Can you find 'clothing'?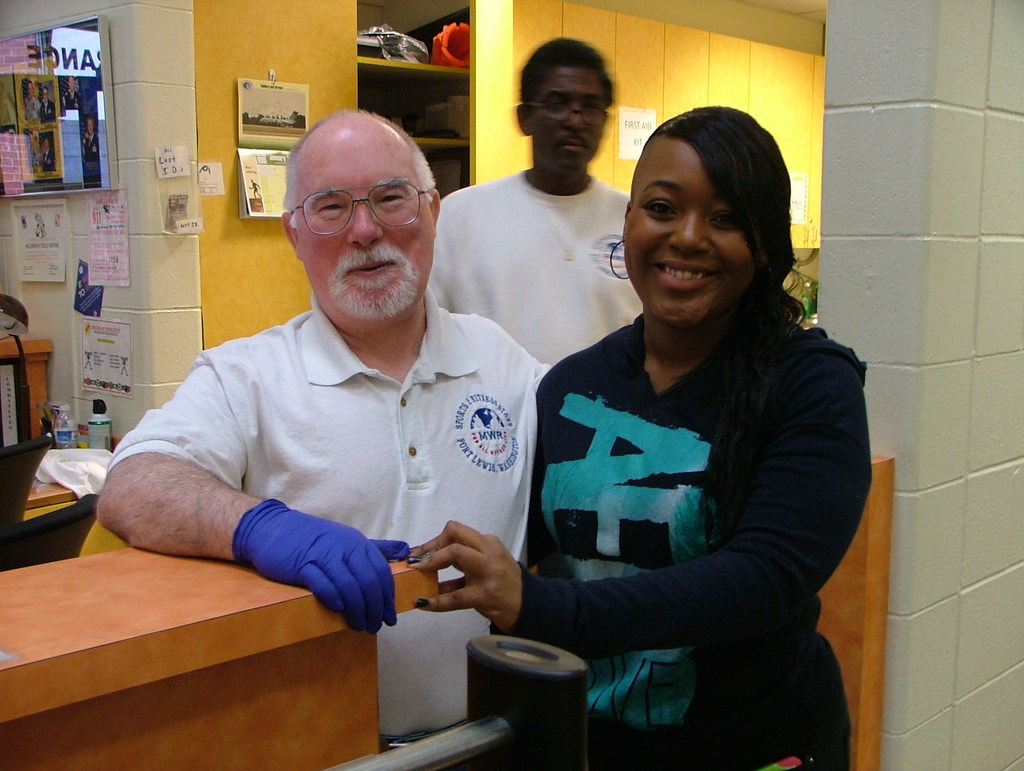
Yes, bounding box: <bbox>104, 280, 555, 743</bbox>.
